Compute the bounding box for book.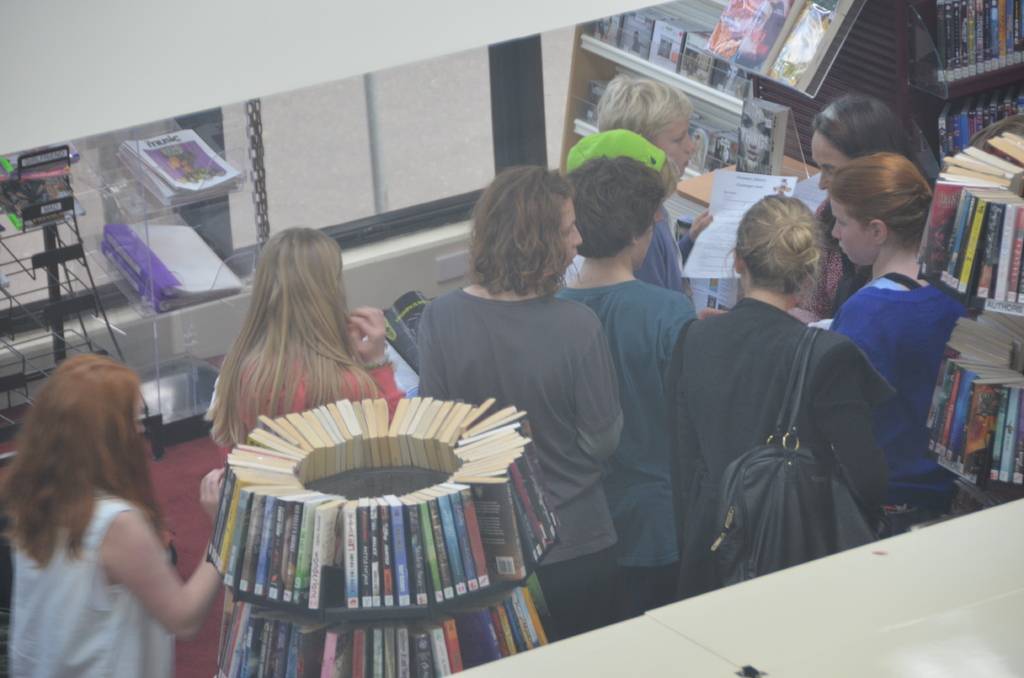
<box>308,495,350,608</box>.
